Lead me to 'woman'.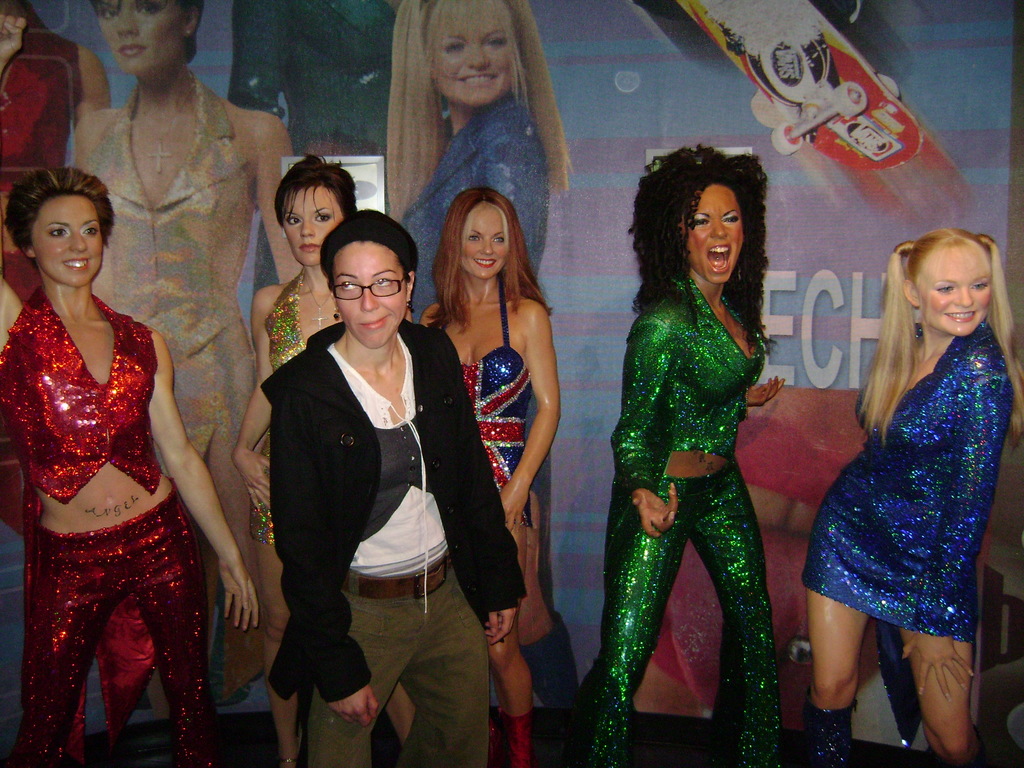
Lead to detection(74, 0, 303, 767).
